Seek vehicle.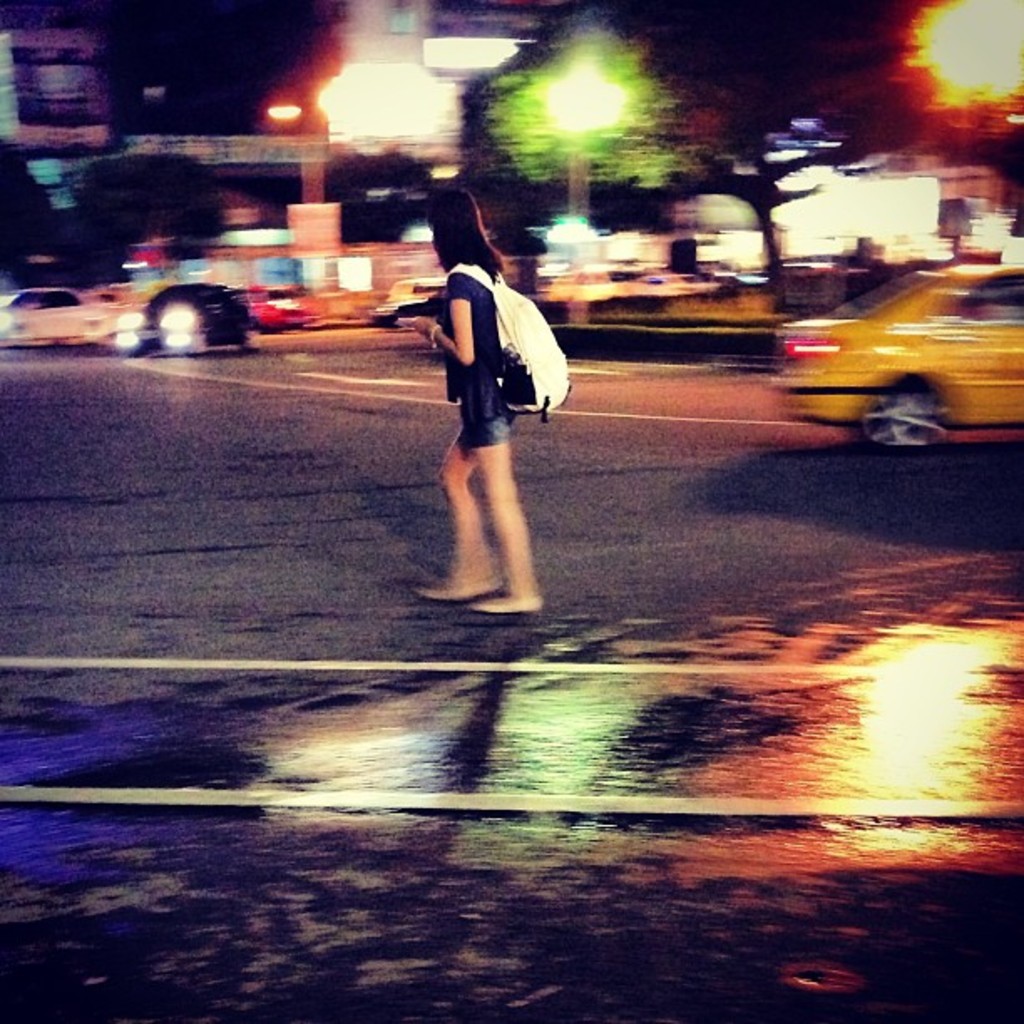
(x1=632, y1=269, x2=724, y2=296).
